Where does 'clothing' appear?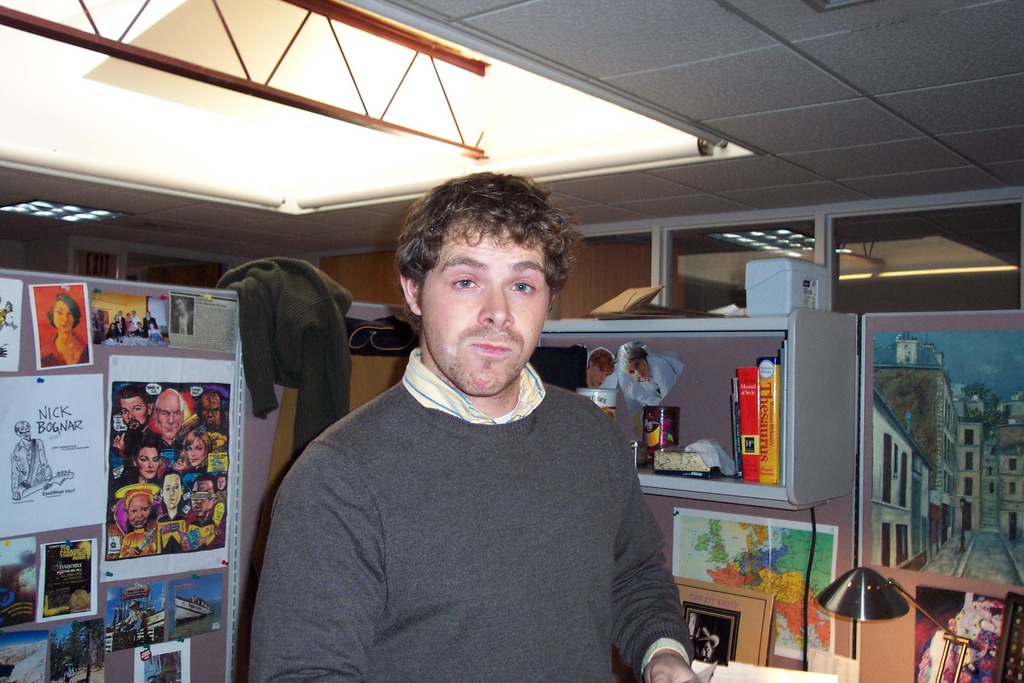
Appears at region(265, 309, 682, 682).
